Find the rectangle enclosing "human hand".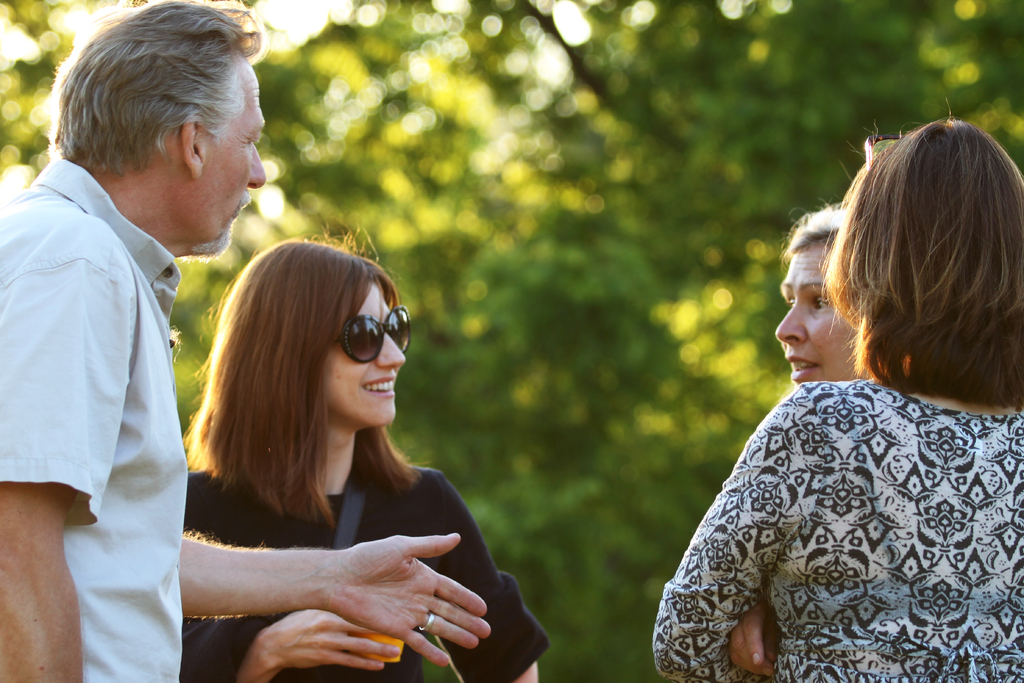
<bbox>259, 608, 403, 674</bbox>.
